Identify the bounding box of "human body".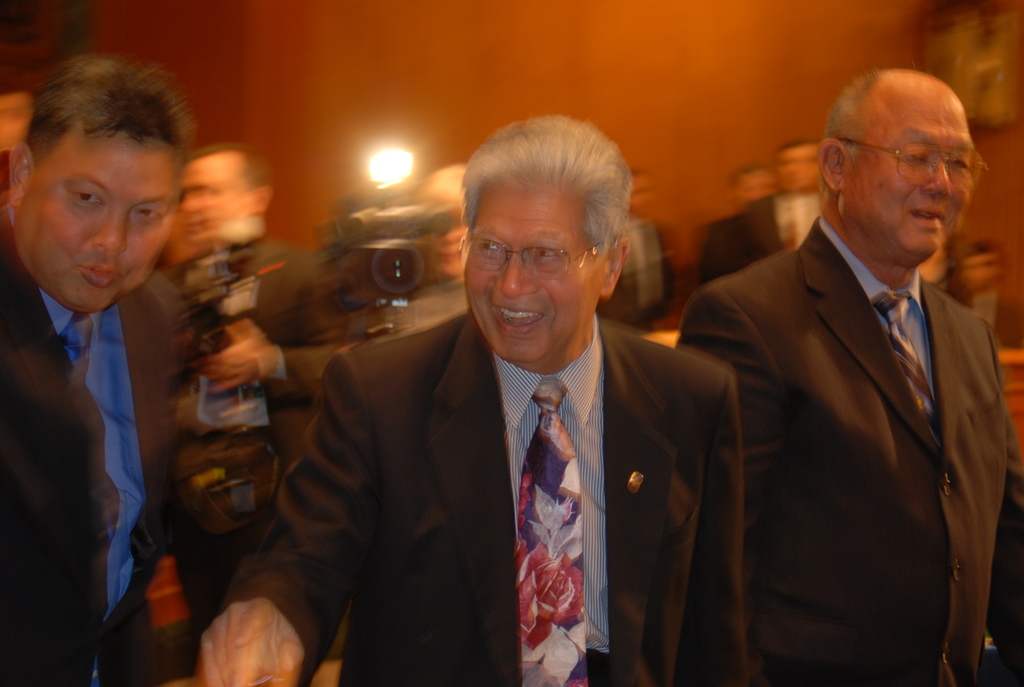
(200, 106, 752, 686).
